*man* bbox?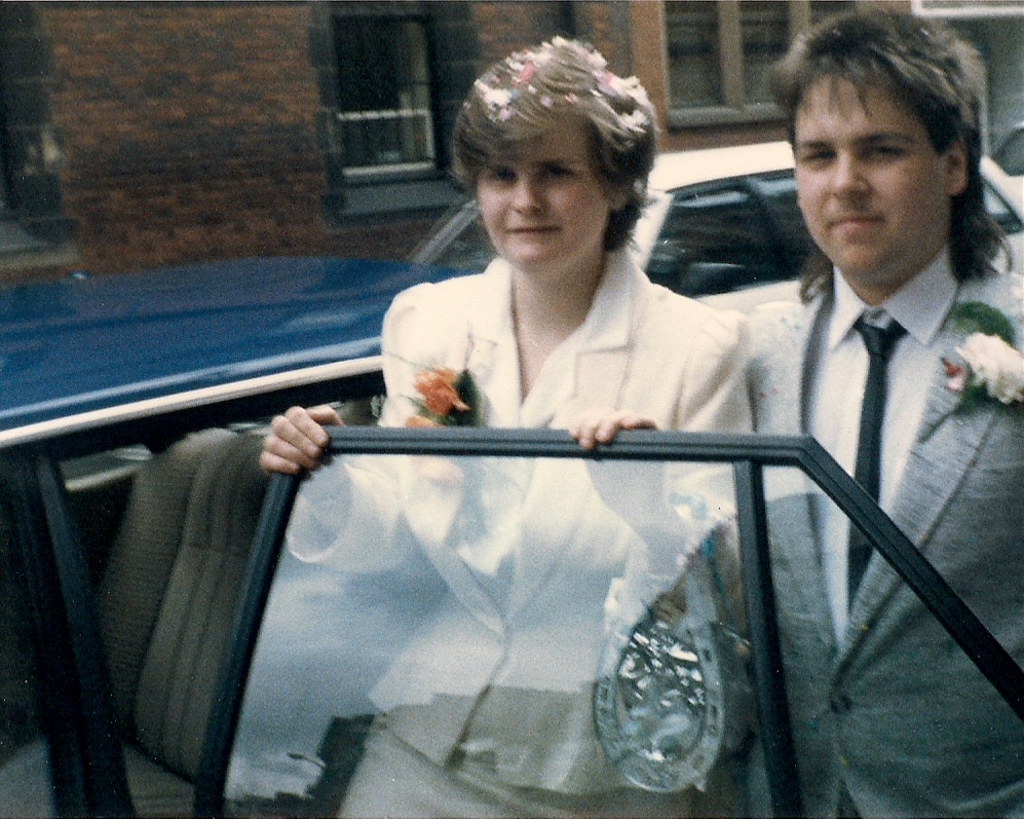
region(697, 34, 1023, 769)
